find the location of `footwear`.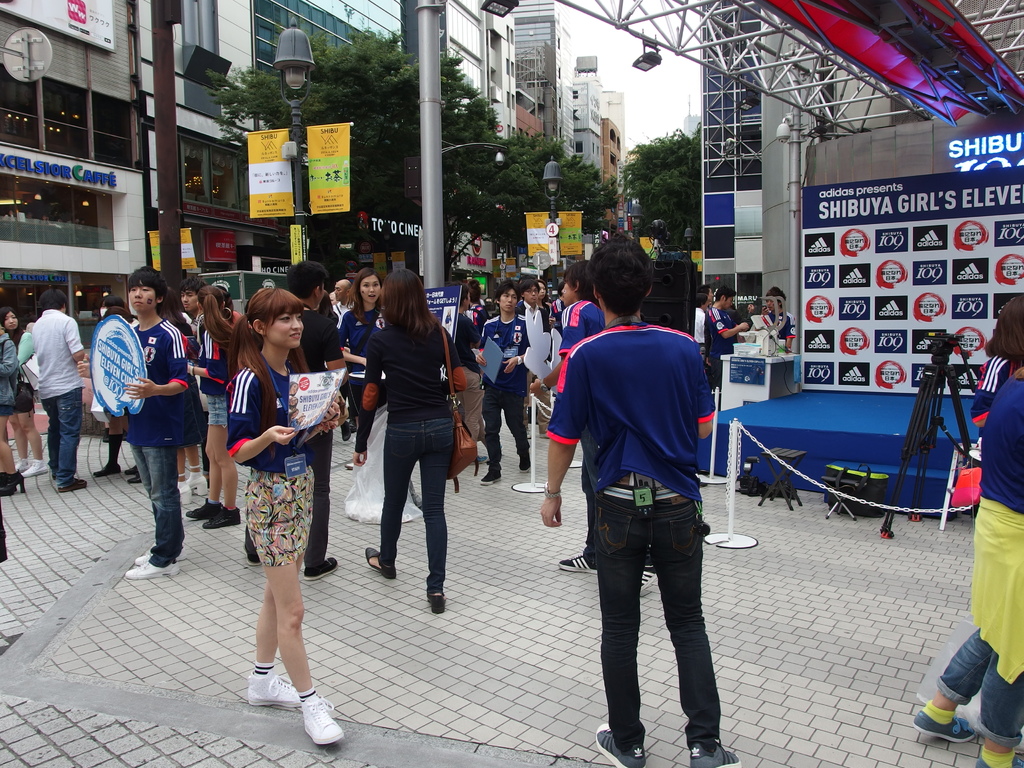
Location: pyautogui.locateOnScreen(59, 476, 87, 492).
